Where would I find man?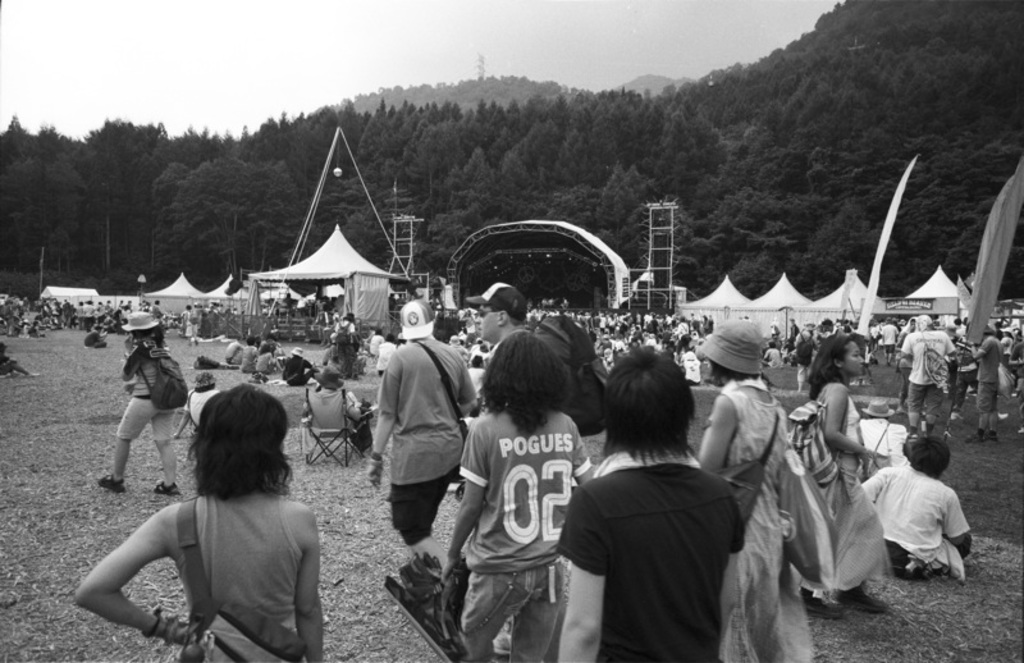
At left=357, top=303, right=466, bottom=577.
